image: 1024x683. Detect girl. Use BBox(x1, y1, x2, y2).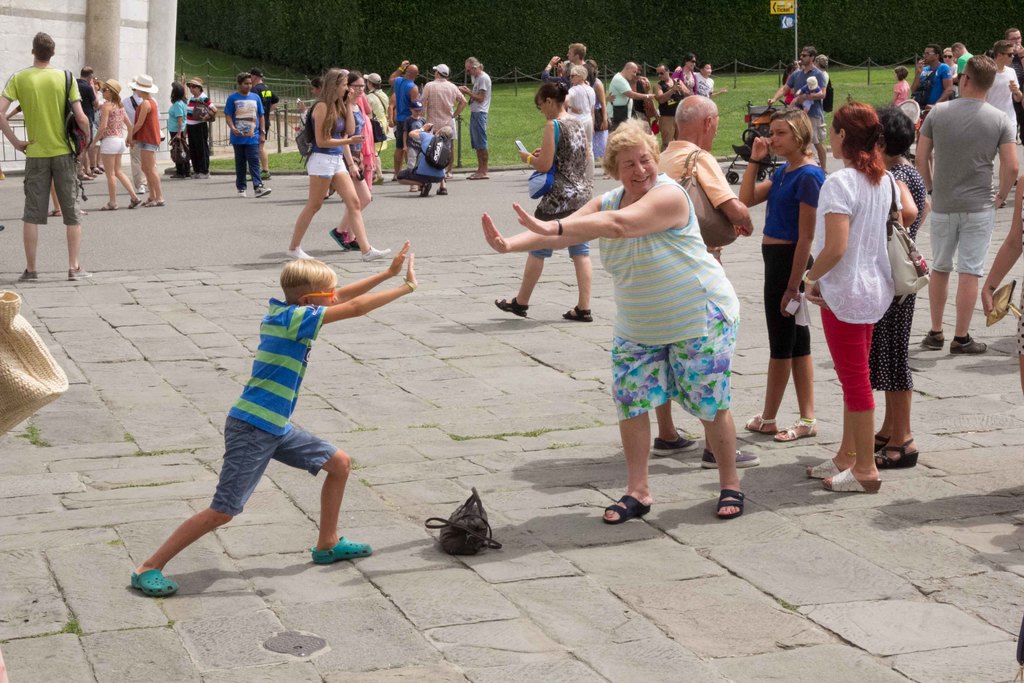
BBox(97, 78, 134, 209).
